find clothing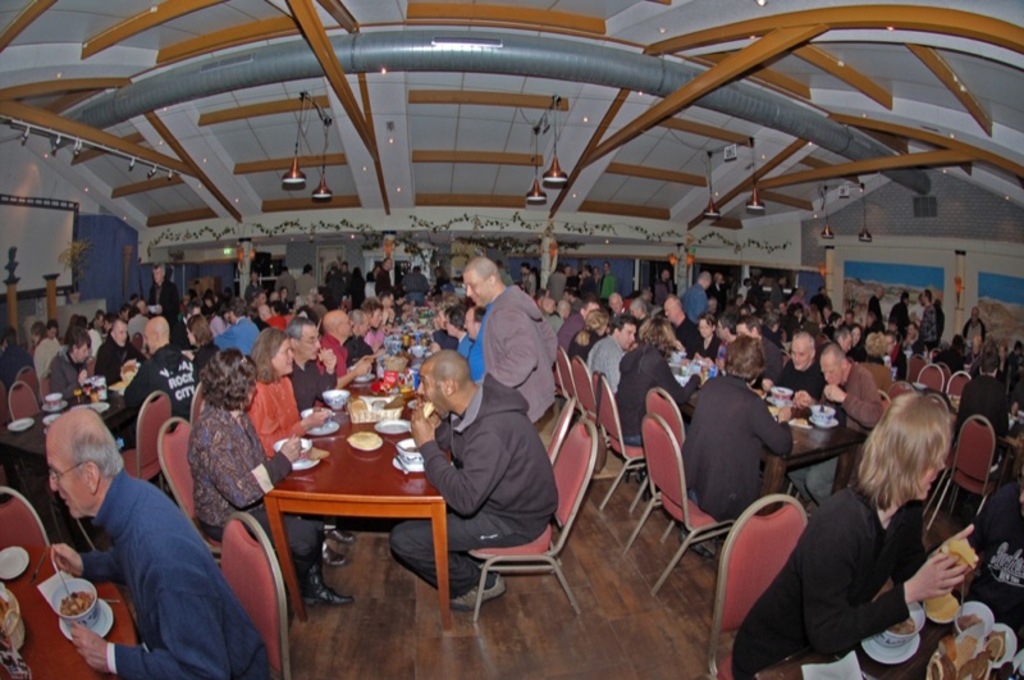
x1=923 y1=309 x2=936 y2=350
